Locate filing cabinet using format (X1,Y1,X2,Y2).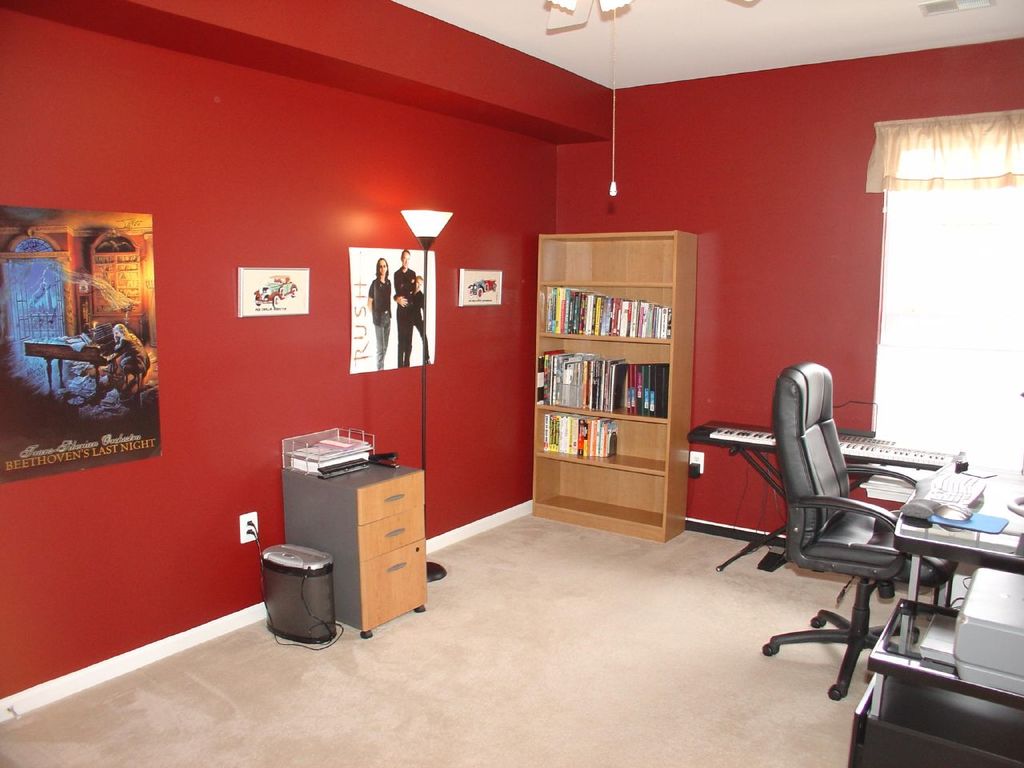
(273,438,439,626).
